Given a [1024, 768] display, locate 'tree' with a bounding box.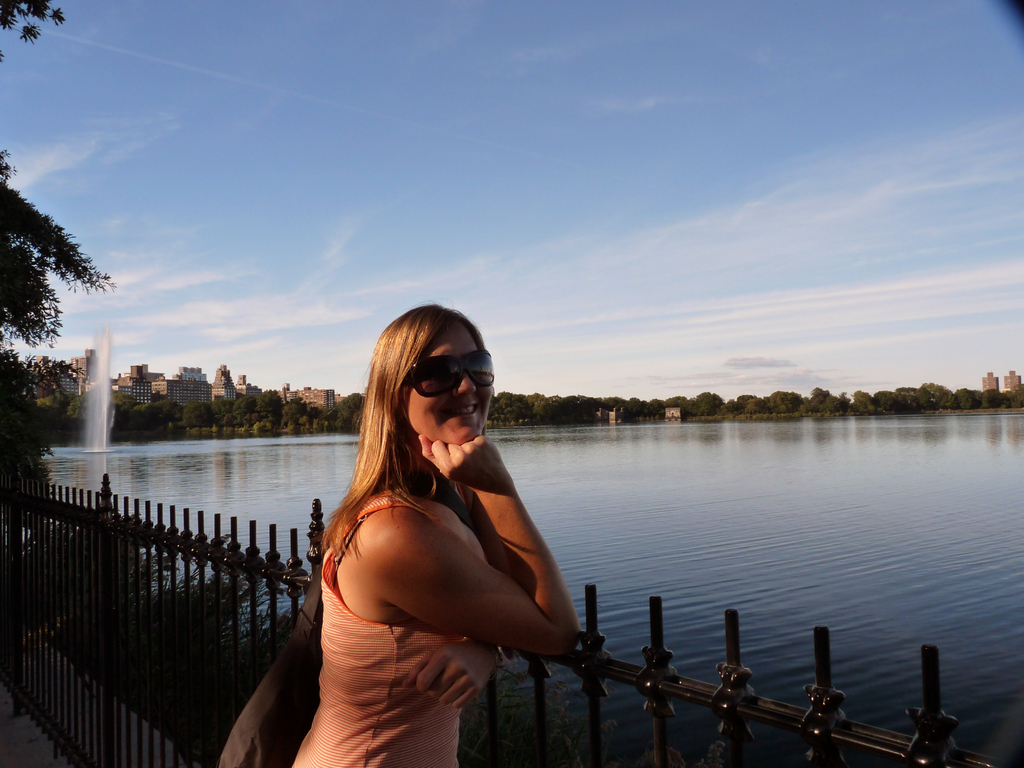
Located: BBox(63, 390, 86, 428).
